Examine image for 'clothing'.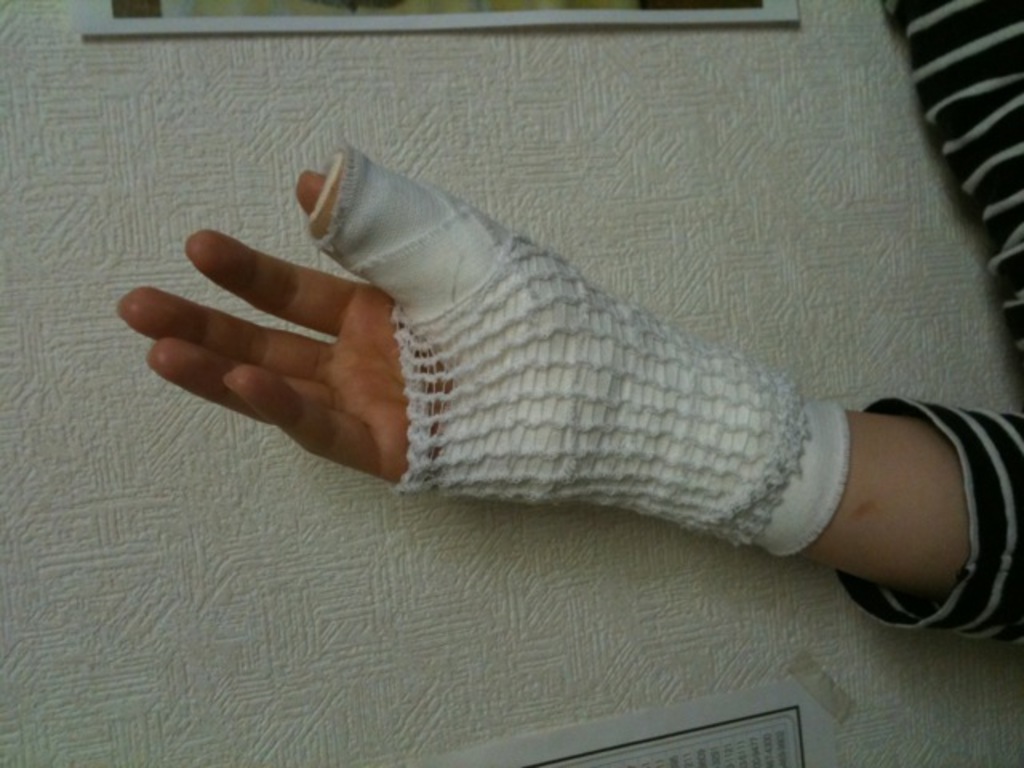
Examination result: [left=840, top=0, right=1022, bottom=650].
